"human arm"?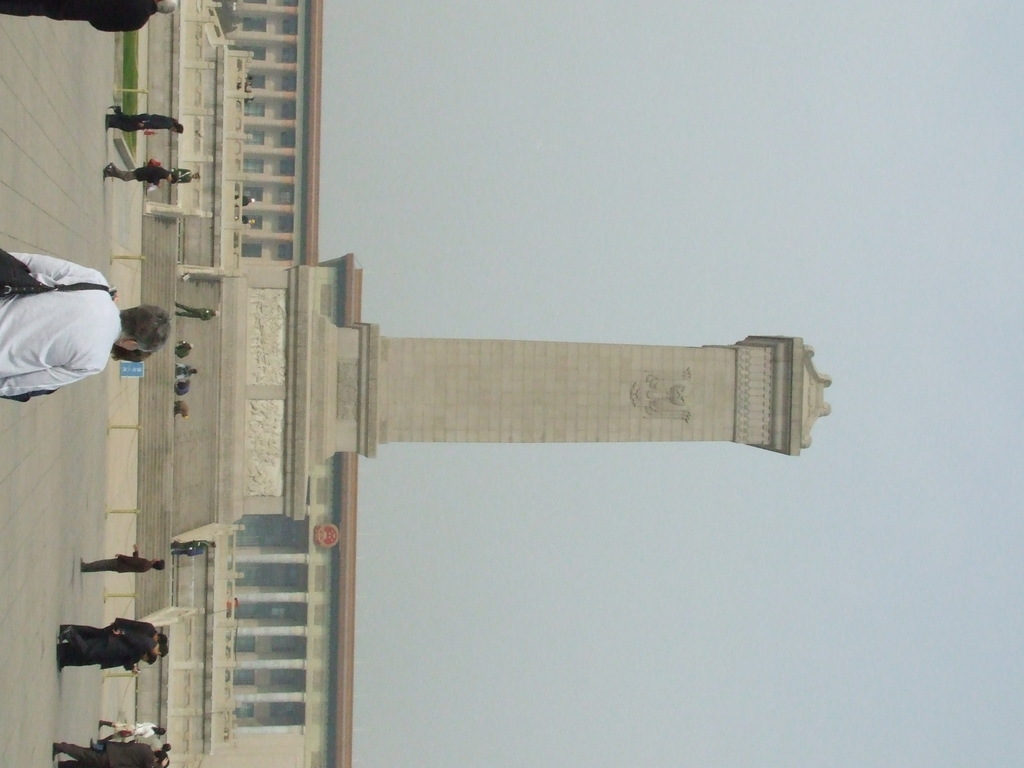
9 250 92 286
